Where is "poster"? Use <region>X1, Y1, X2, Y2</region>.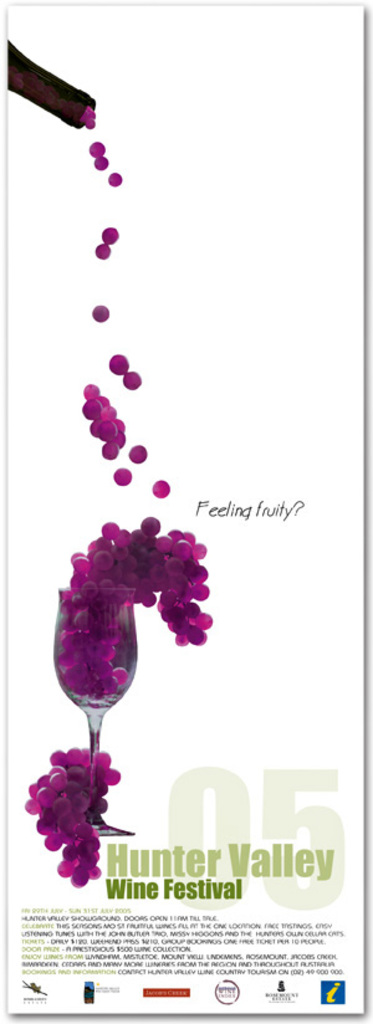
<region>0, 5, 362, 1019</region>.
